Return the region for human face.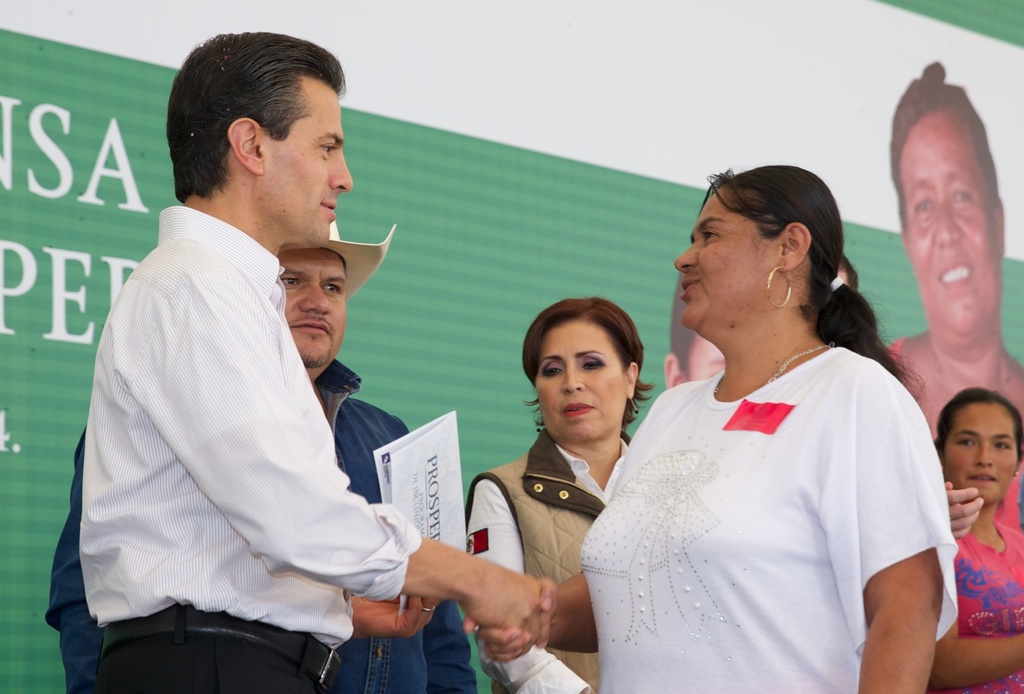
<box>536,315,628,444</box>.
